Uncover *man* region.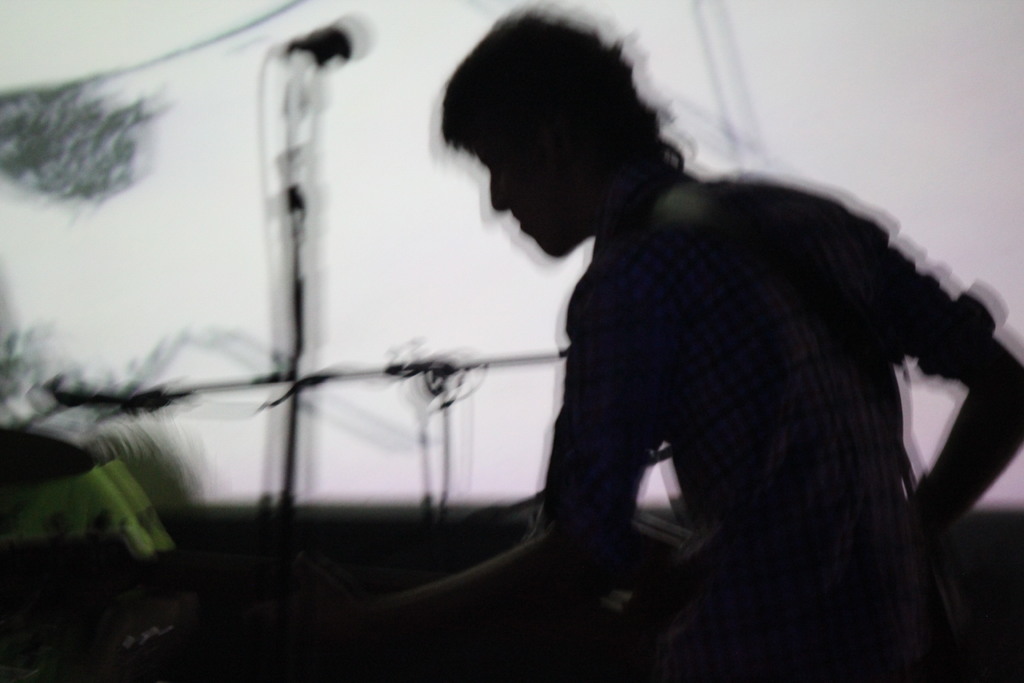
Uncovered: <bbox>378, 36, 980, 632</bbox>.
